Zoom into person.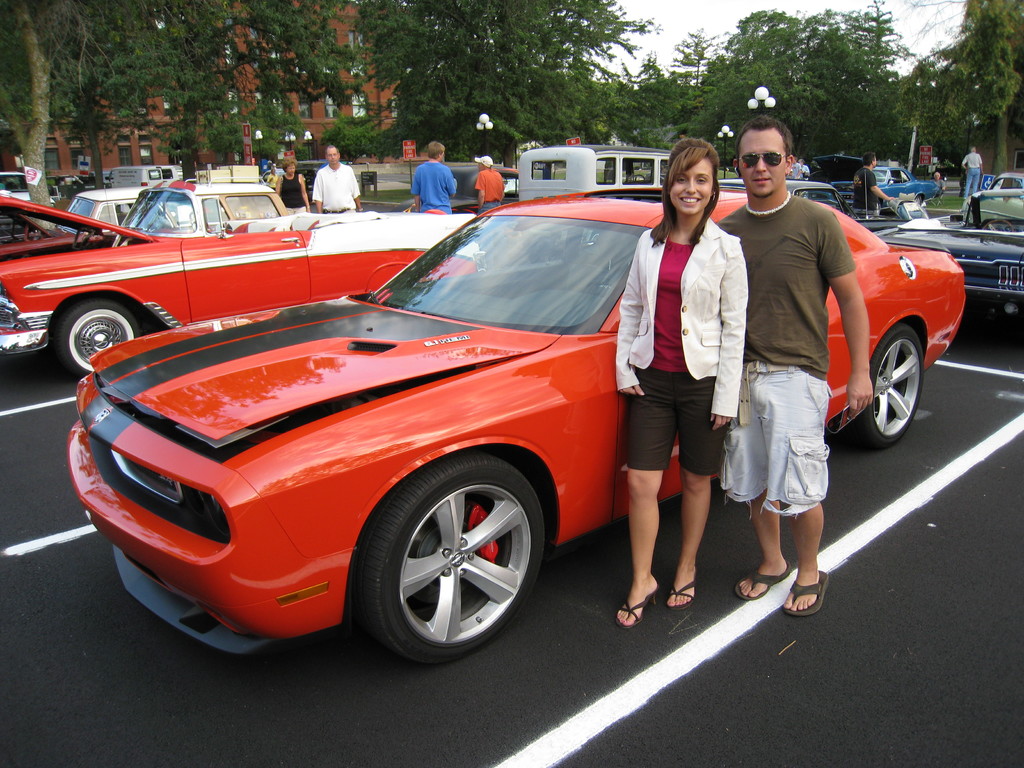
Zoom target: [x1=616, y1=137, x2=749, y2=628].
